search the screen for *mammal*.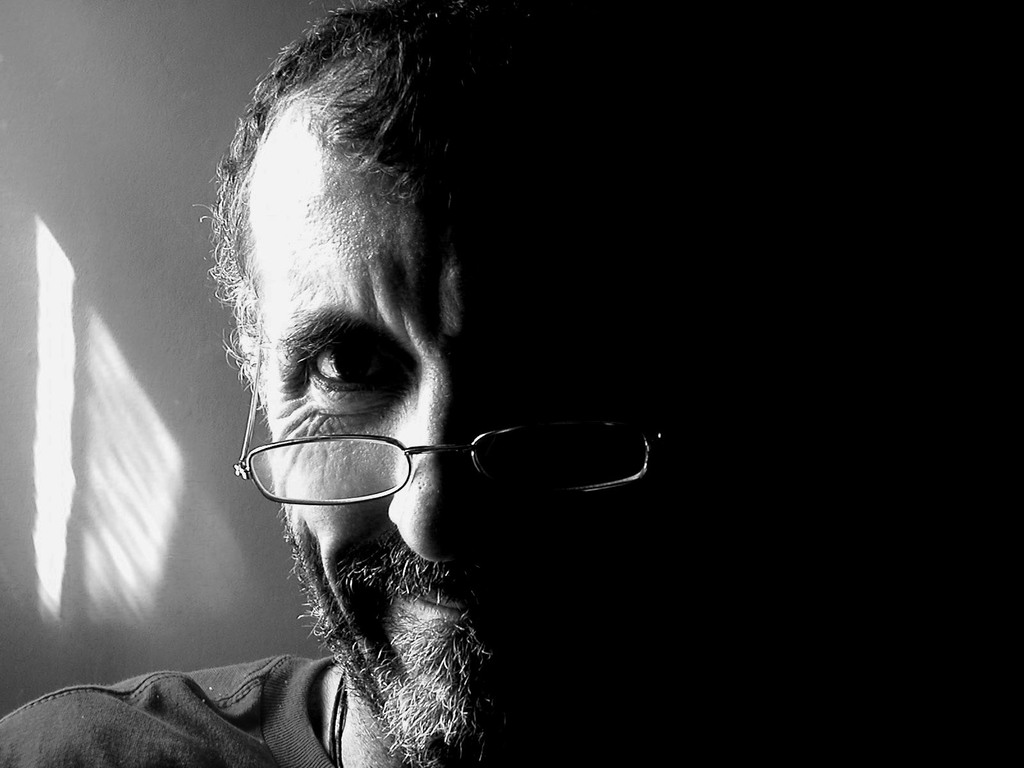
Found at region(0, 0, 1023, 764).
